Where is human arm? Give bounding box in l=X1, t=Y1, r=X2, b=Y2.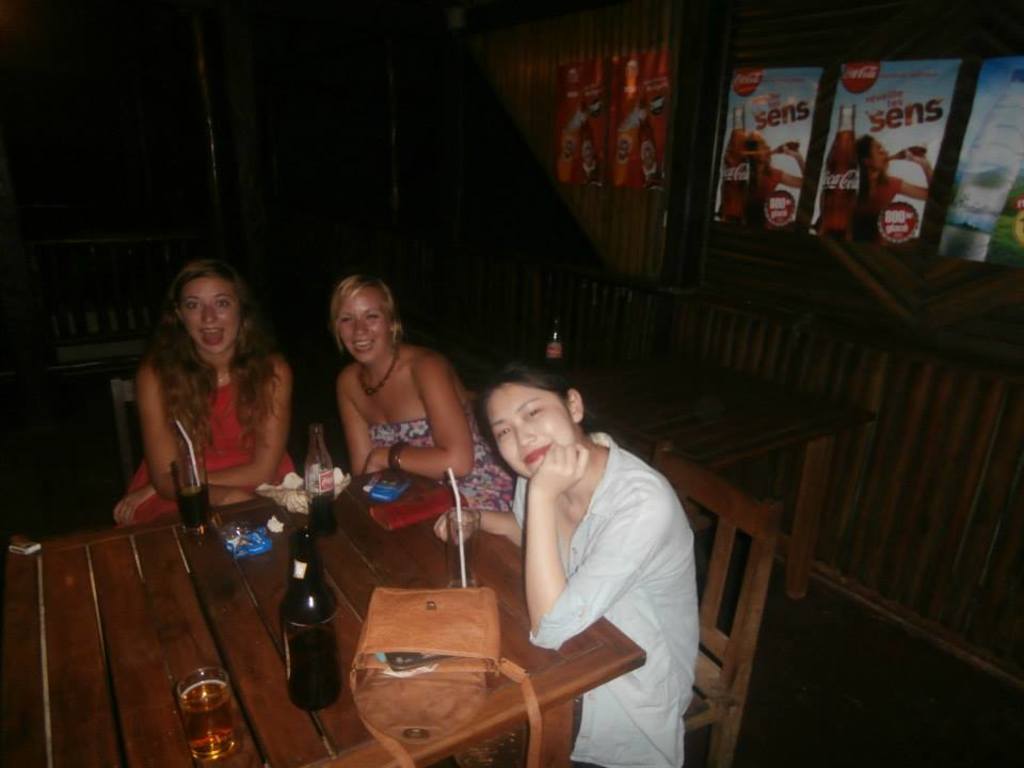
l=485, t=468, r=666, b=666.
